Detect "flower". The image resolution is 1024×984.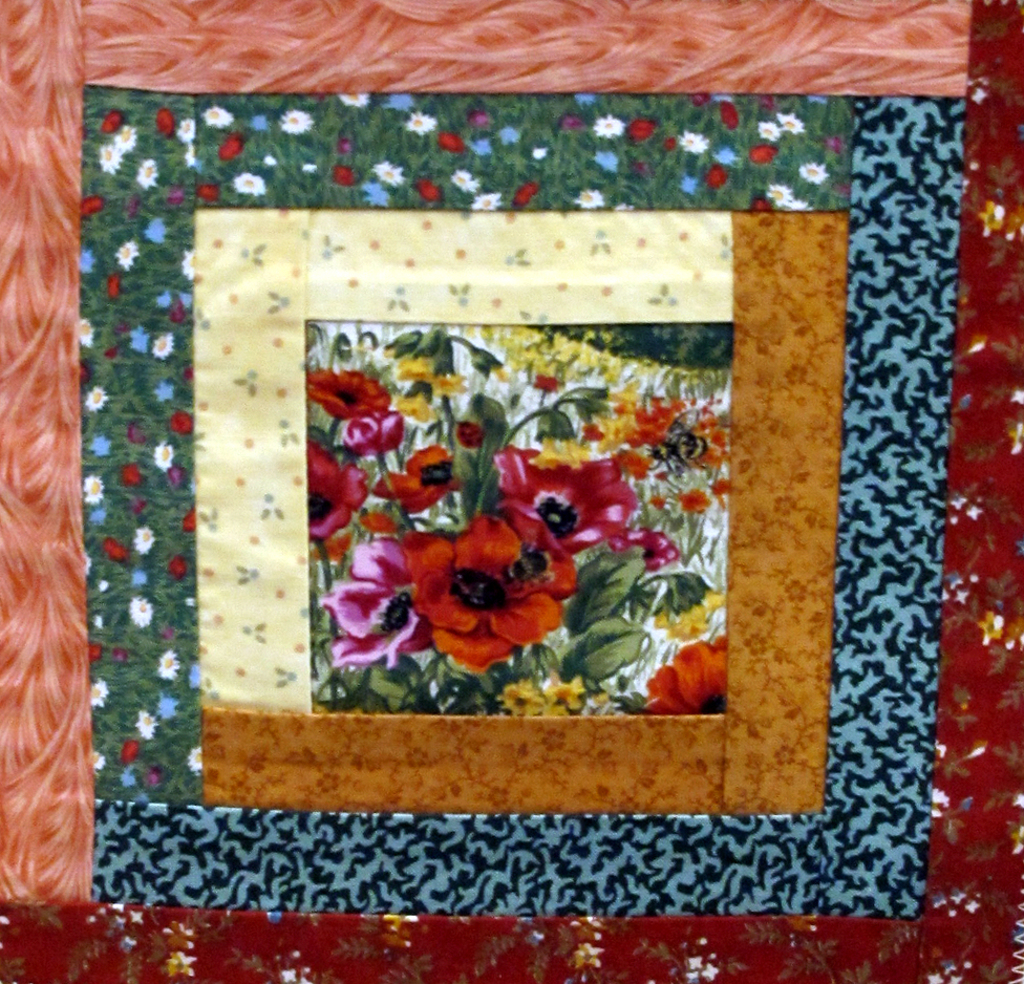
[502, 670, 612, 718].
